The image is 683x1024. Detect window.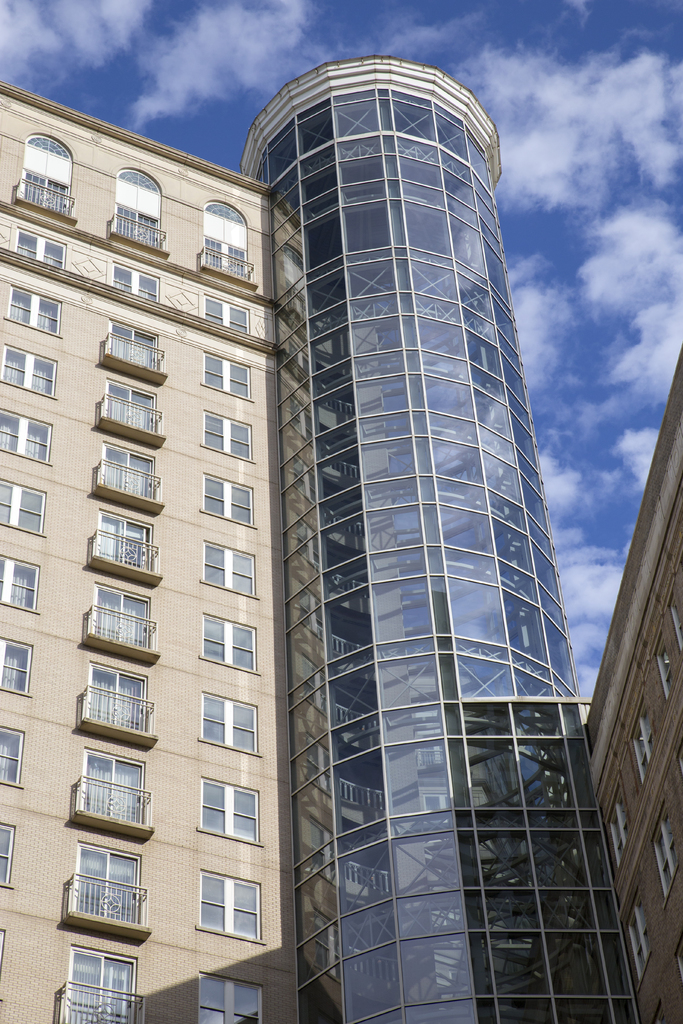
Detection: box=[0, 728, 24, 781].
